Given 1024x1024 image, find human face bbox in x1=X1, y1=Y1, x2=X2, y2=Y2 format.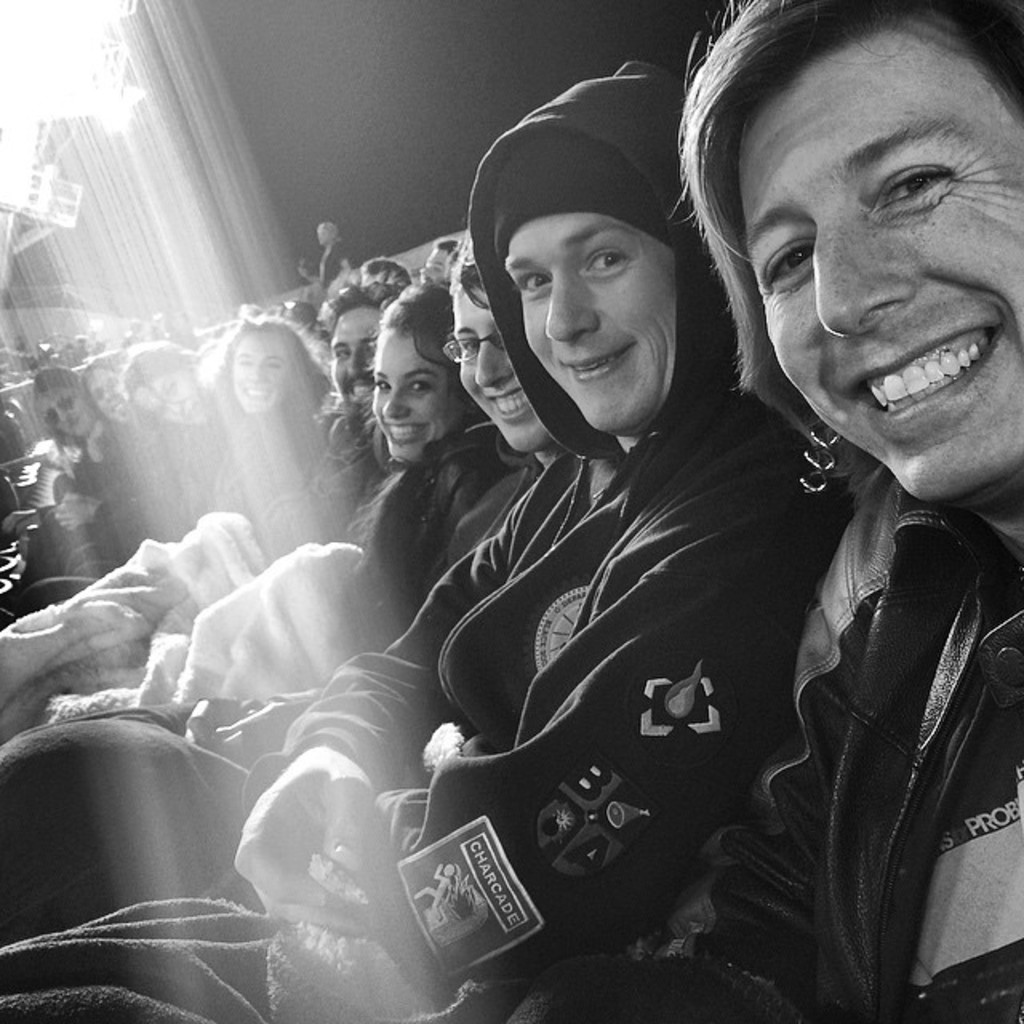
x1=333, y1=301, x2=389, y2=405.
